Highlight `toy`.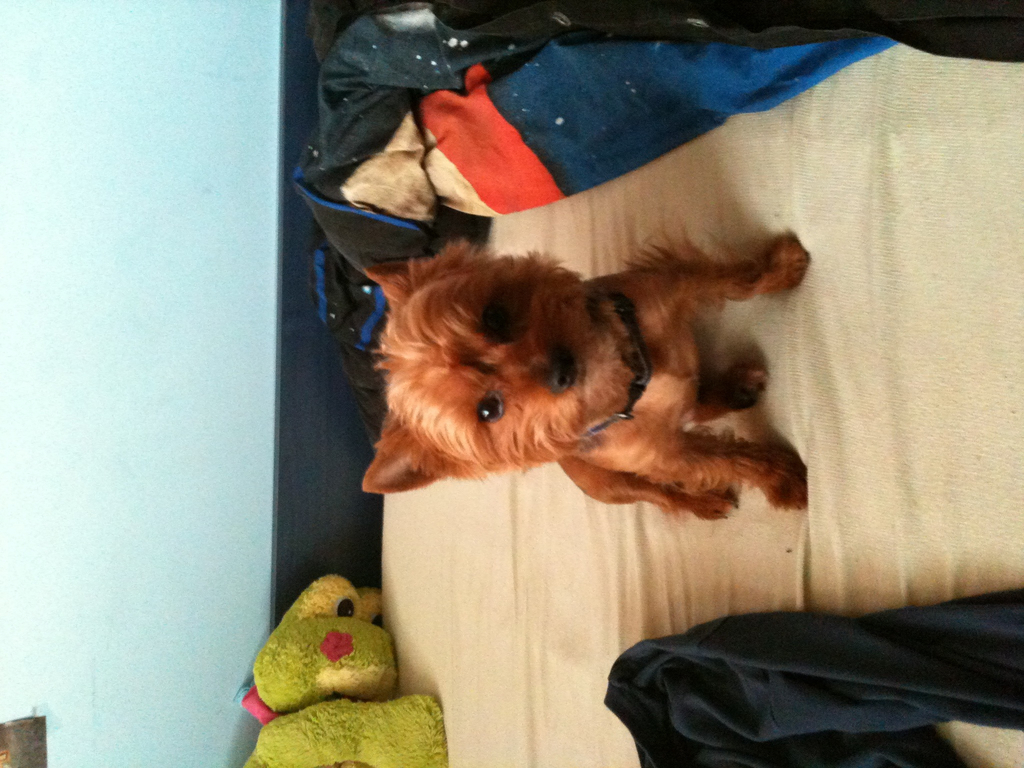
Highlighted region: BBox(360, 241, 783, 540).
